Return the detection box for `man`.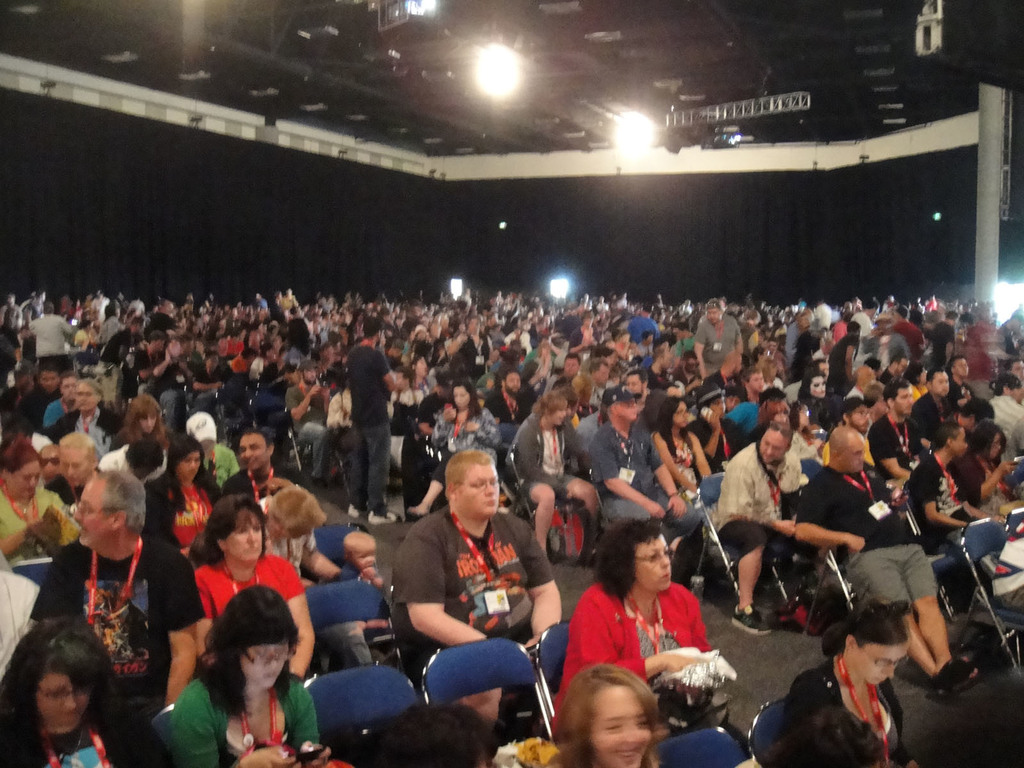
[988,370,1023,495].
